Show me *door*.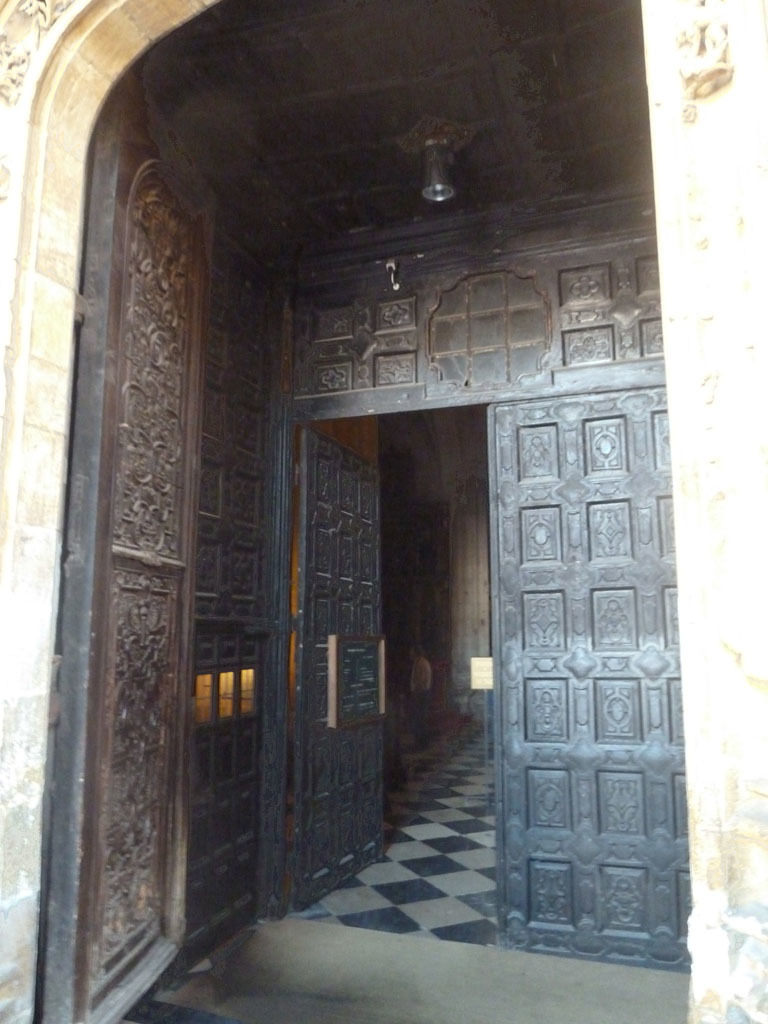
*door* is here: select_region(455, 303, 674, 900).
